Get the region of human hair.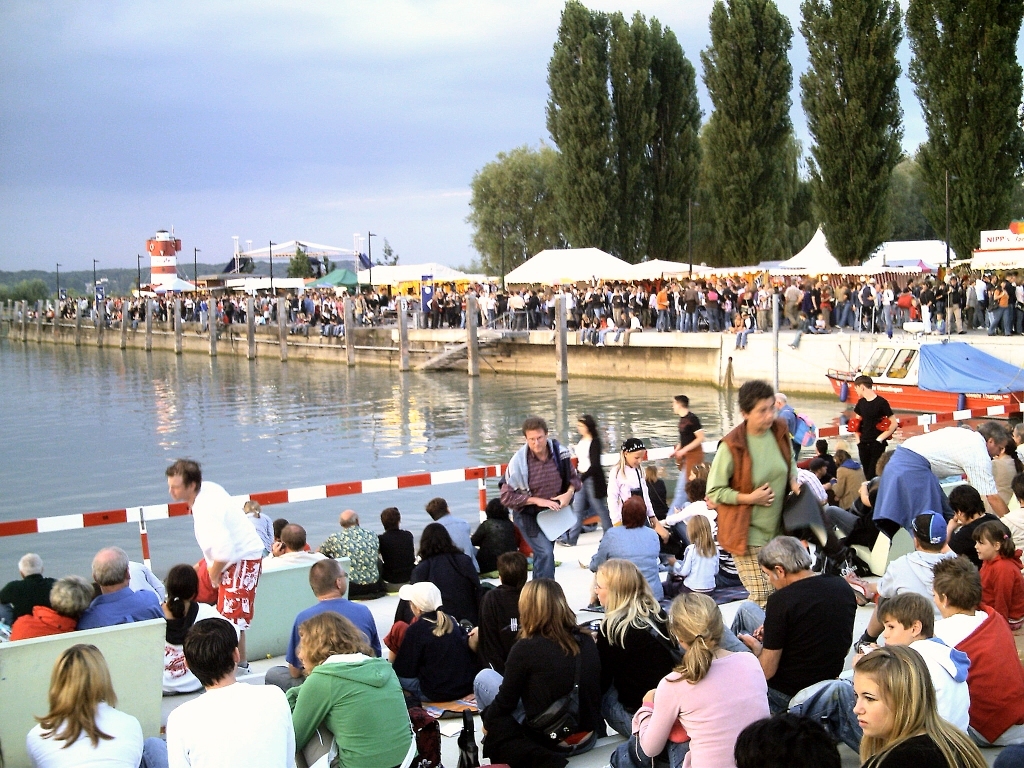
detection(932, 556, 982, 608).
